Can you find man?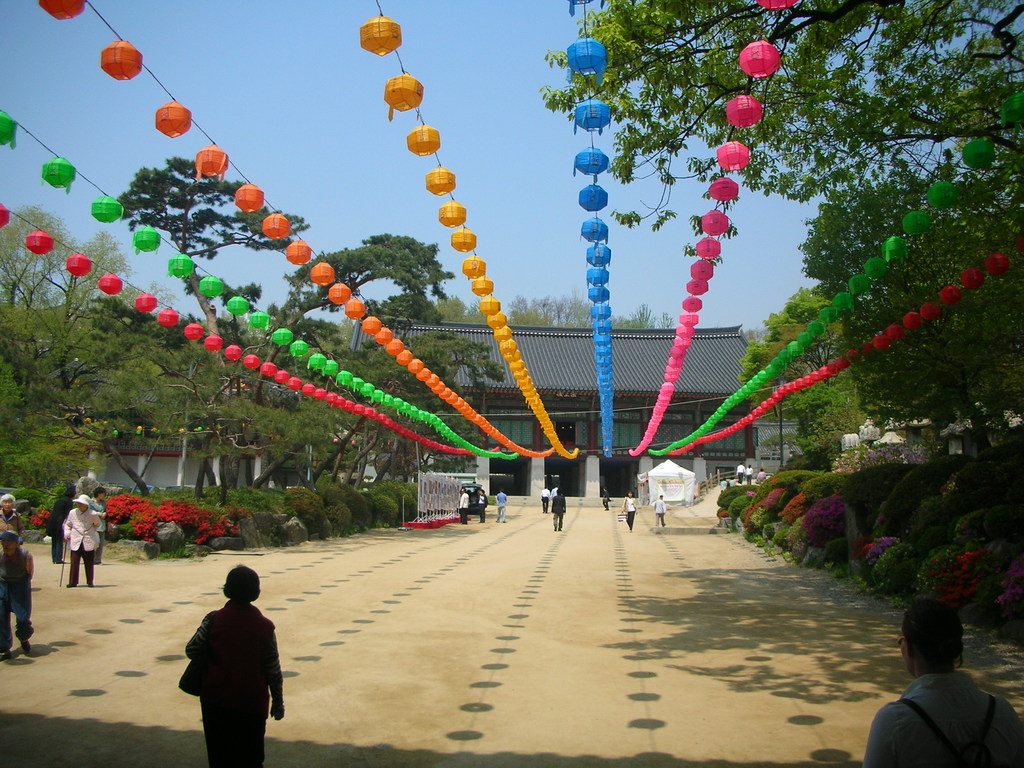
Yes, bounding box: [602,484,611,511].
